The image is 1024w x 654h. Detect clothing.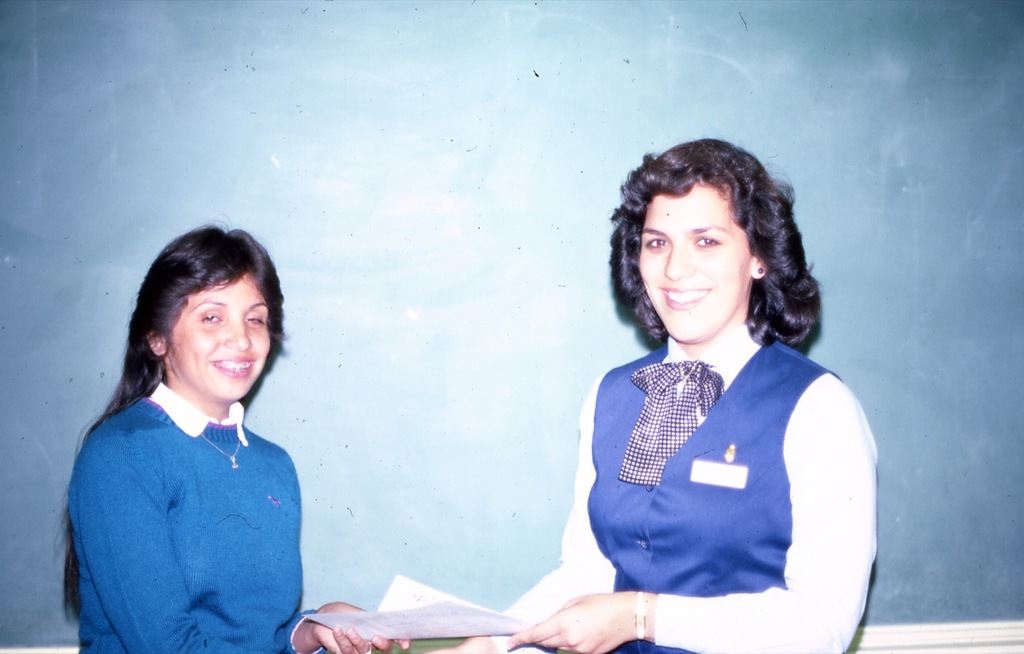
Detection: [72, 380, 325, 653].
